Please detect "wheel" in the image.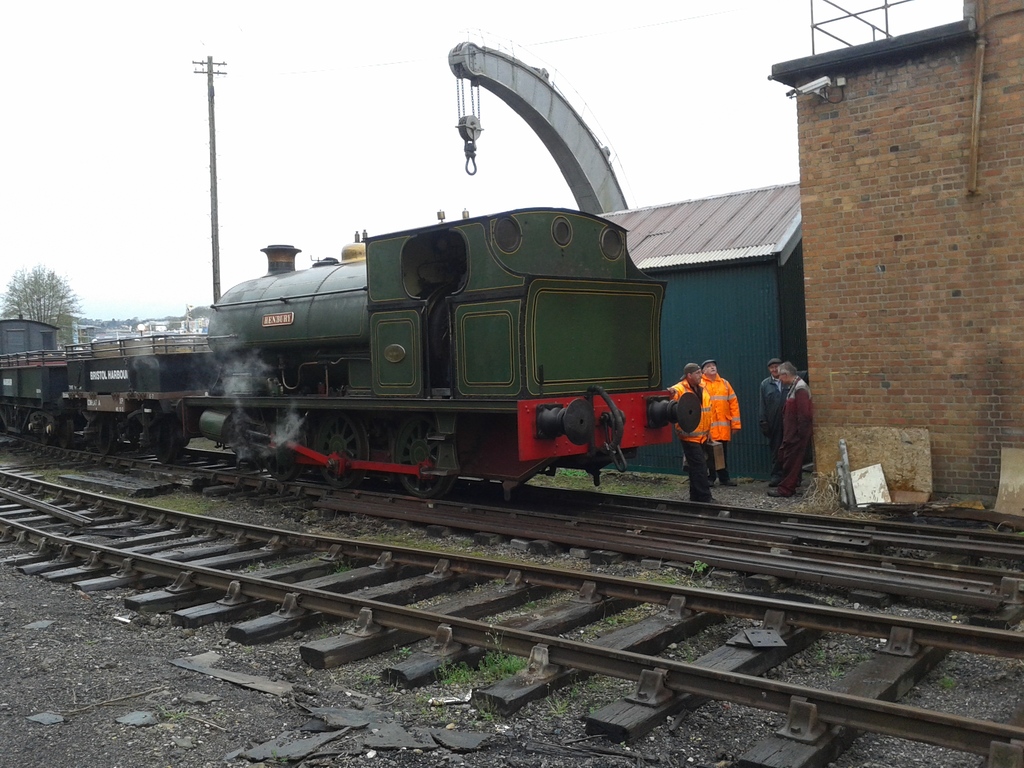
x1=266 y1=414 x2=314 y2=480.
